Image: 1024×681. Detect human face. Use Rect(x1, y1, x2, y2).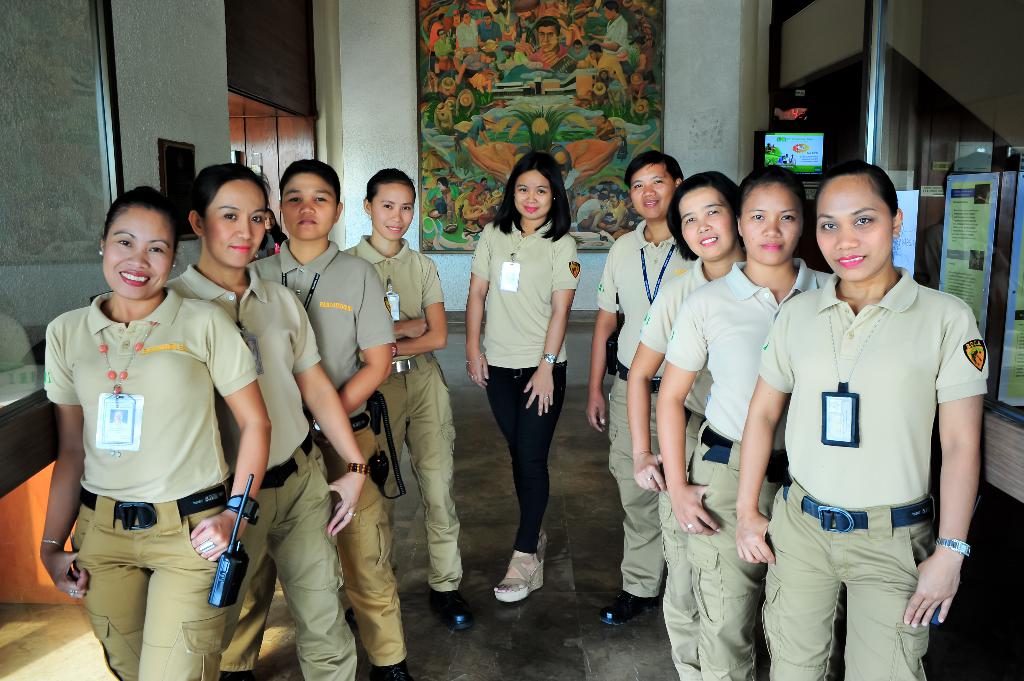
Rect(513, 167, 551, 221).
